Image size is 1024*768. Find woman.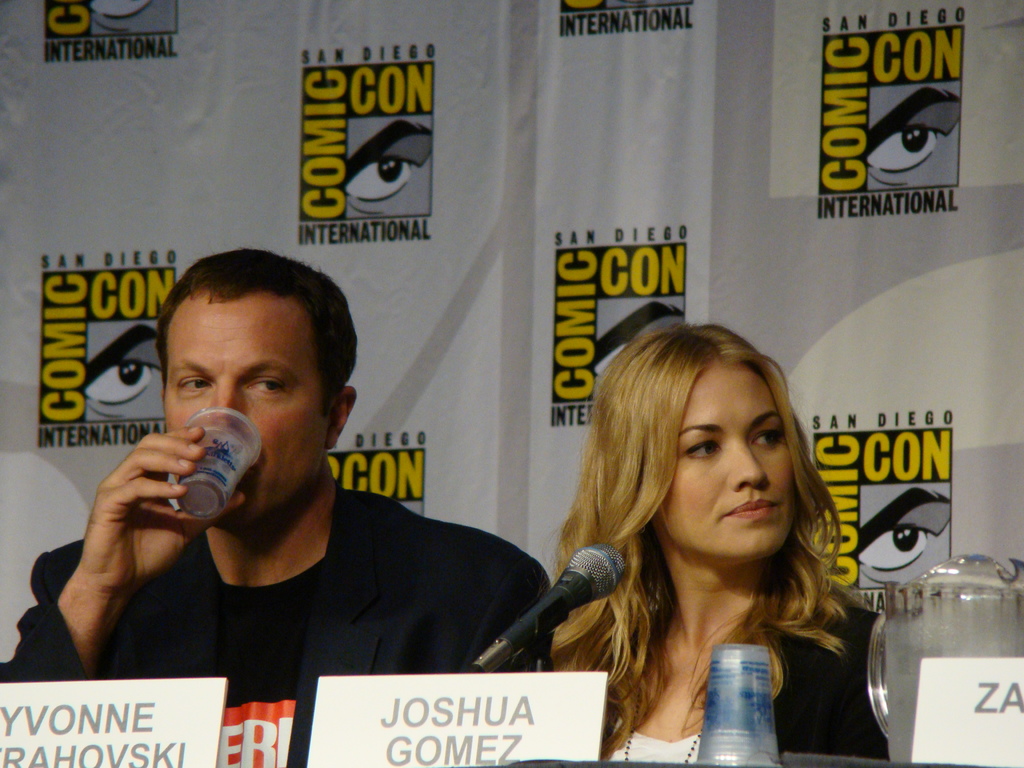
(507, 331, 895, 758).
